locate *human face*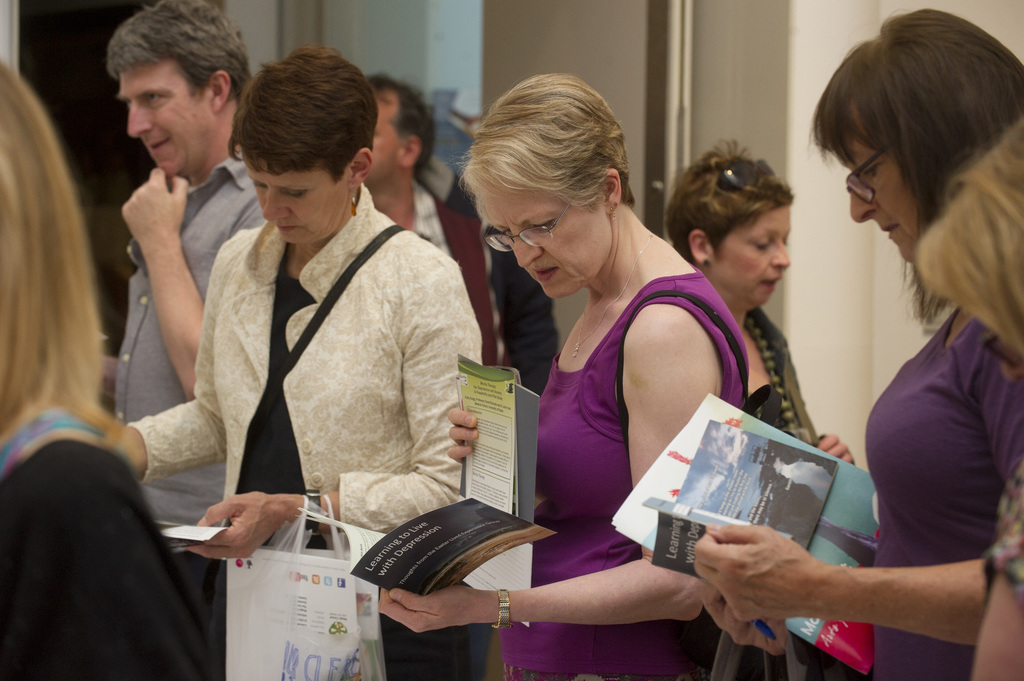
[478, 182, 612, 303]
